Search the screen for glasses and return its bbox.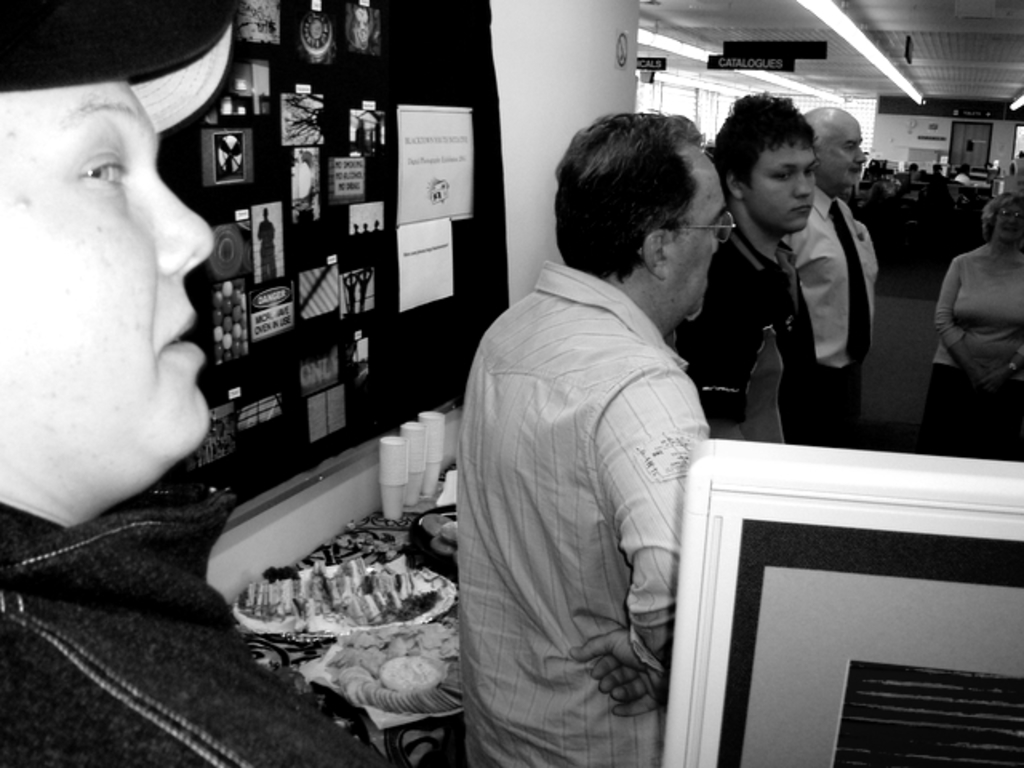
Found: bbox=[637, 211, 738, 256].
